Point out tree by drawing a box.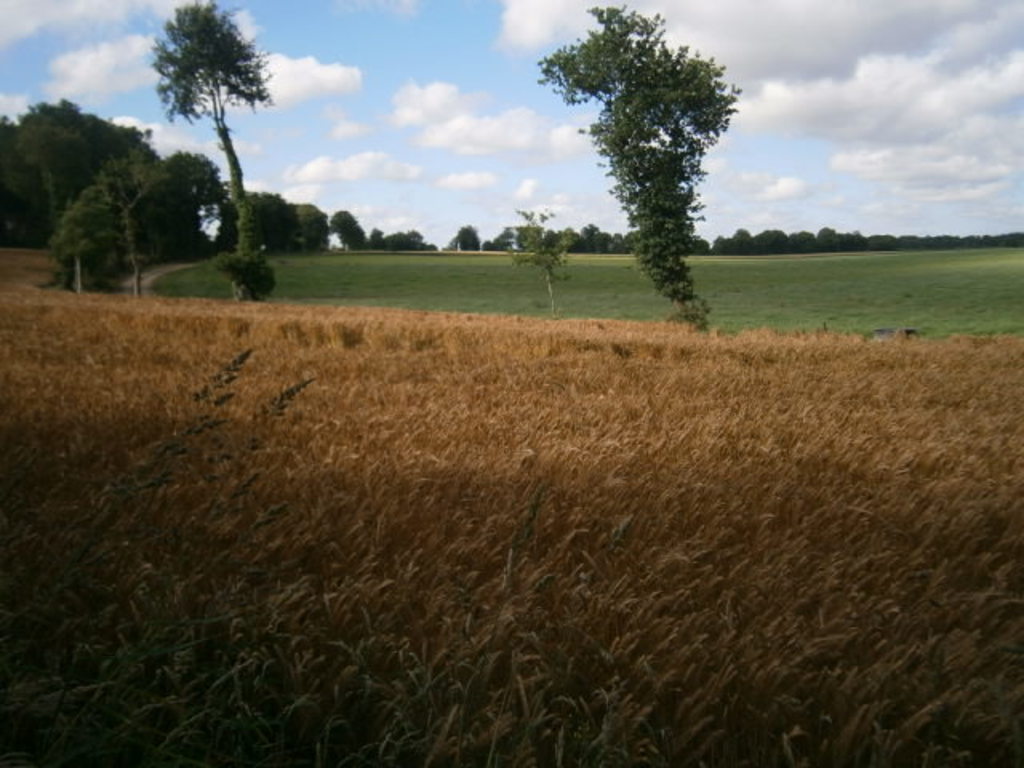
x1=38, y1=149, x2=166, y2=306.
